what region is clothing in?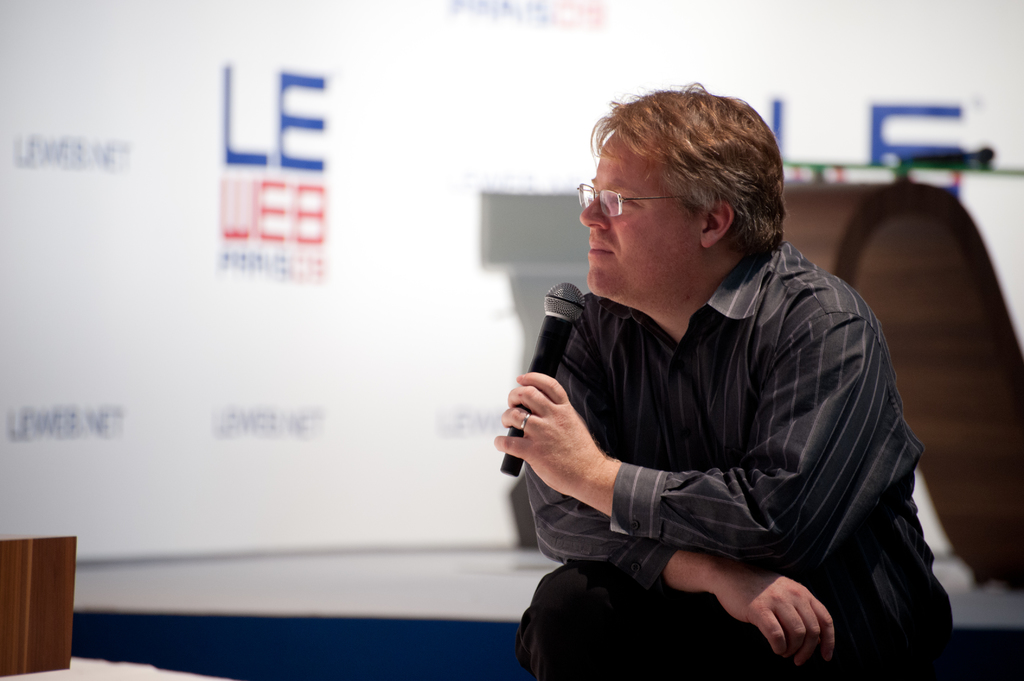
[495,198,946,659].
